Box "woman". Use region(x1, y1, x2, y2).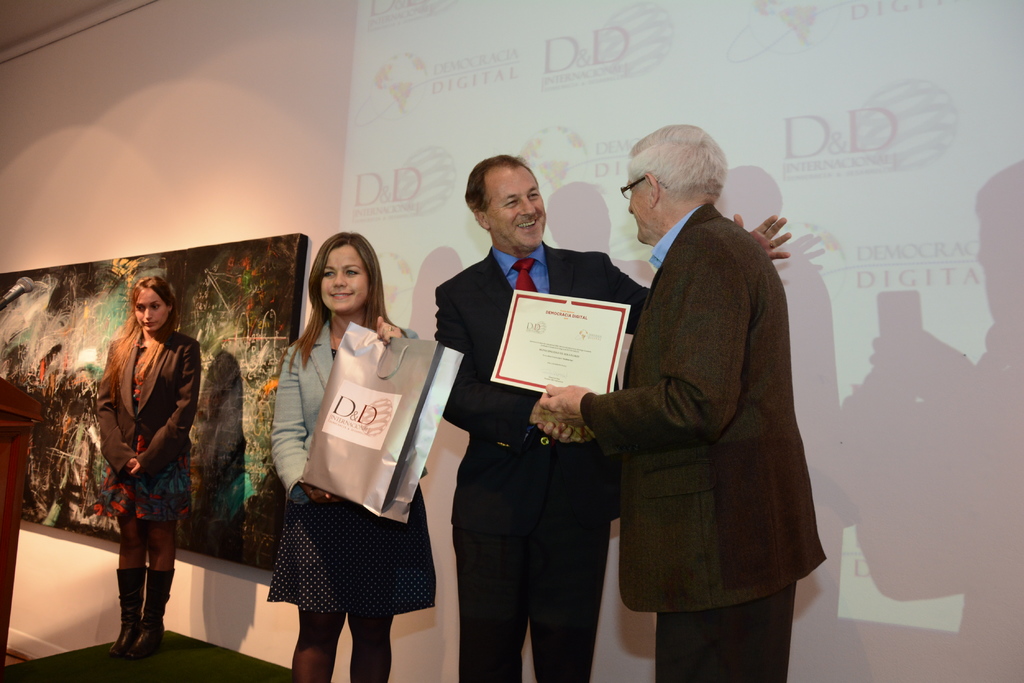
region(95, 277, 201, 659).
